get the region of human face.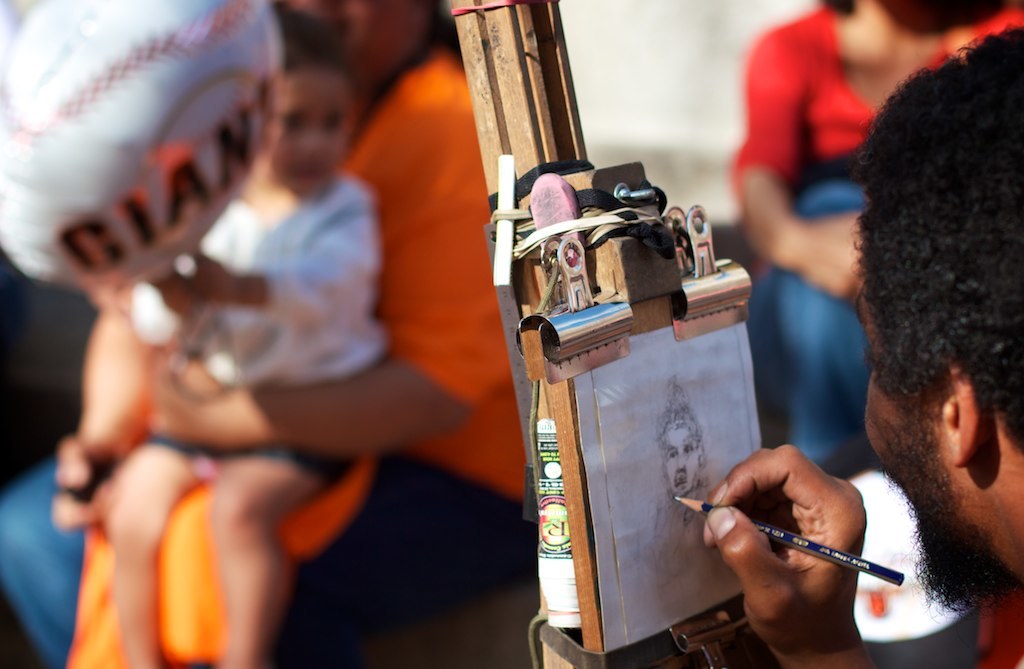
detection(251, 64, 370, 201).
